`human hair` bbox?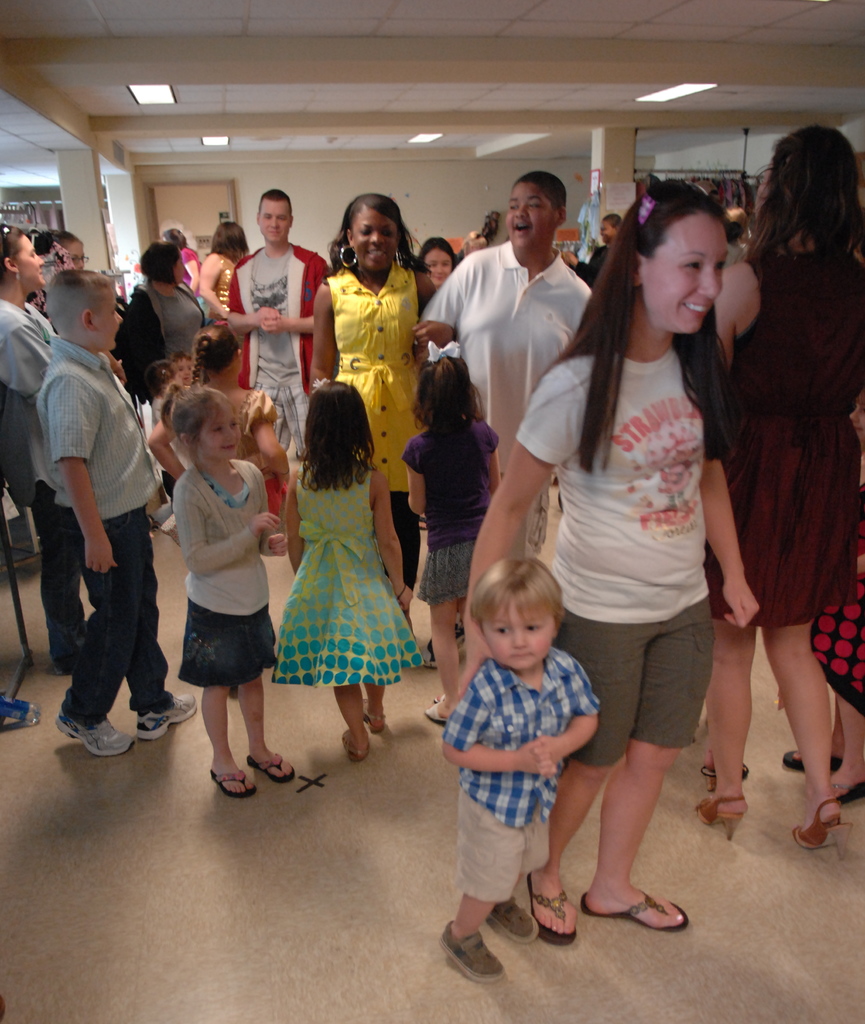
box=[414, 356, 484, 433]
